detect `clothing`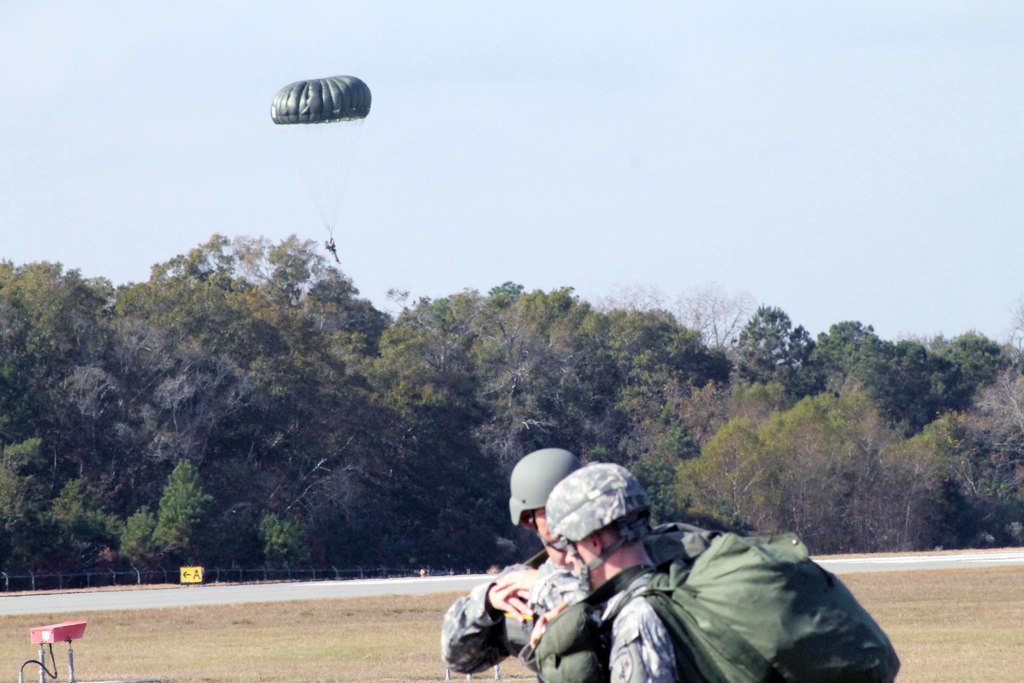
bbox=[527, 566, 677, 676]
